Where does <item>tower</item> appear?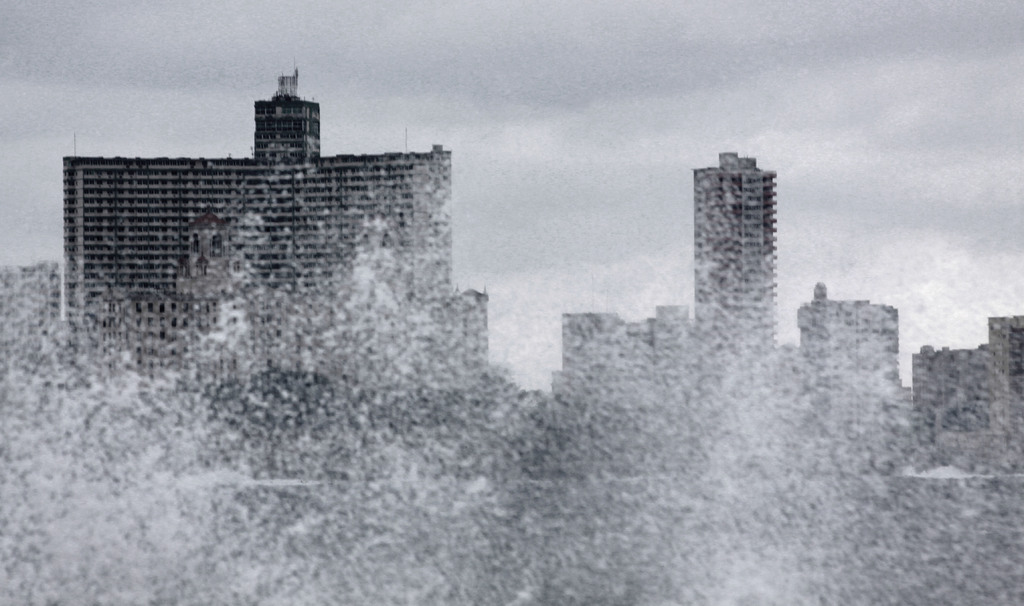
Appears at bbox=(792, 274, 902, 462).
